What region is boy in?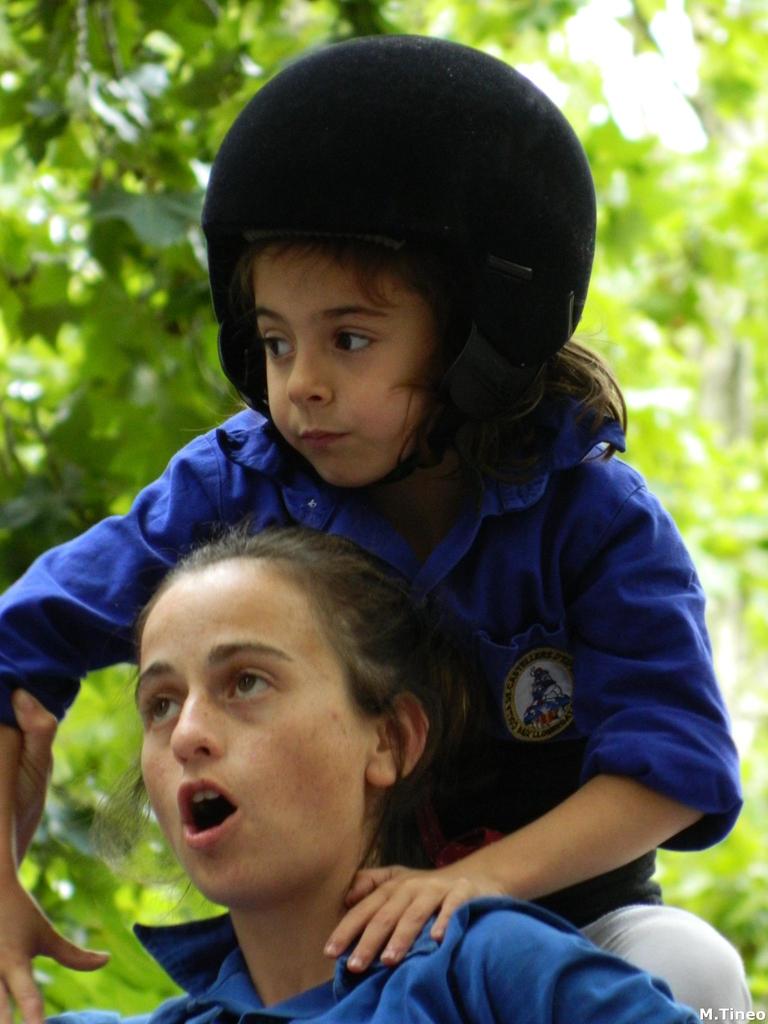
bbox(0, 33, 742, 1023).
